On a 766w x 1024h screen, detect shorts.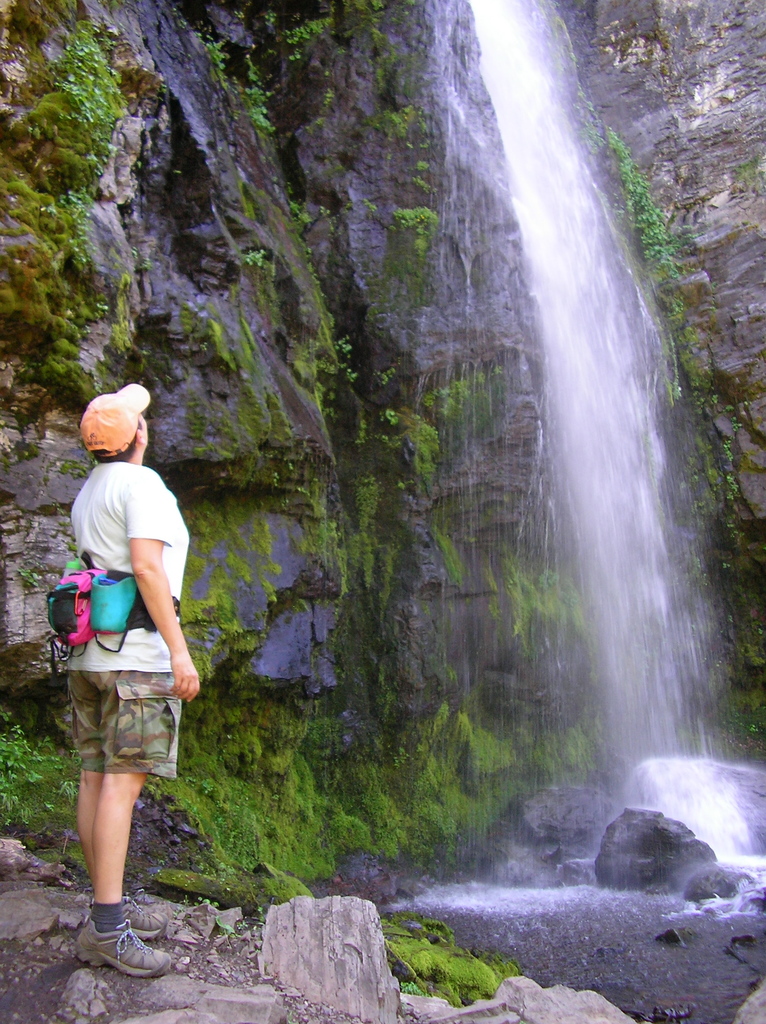
box(63, 668, 183, 778).
